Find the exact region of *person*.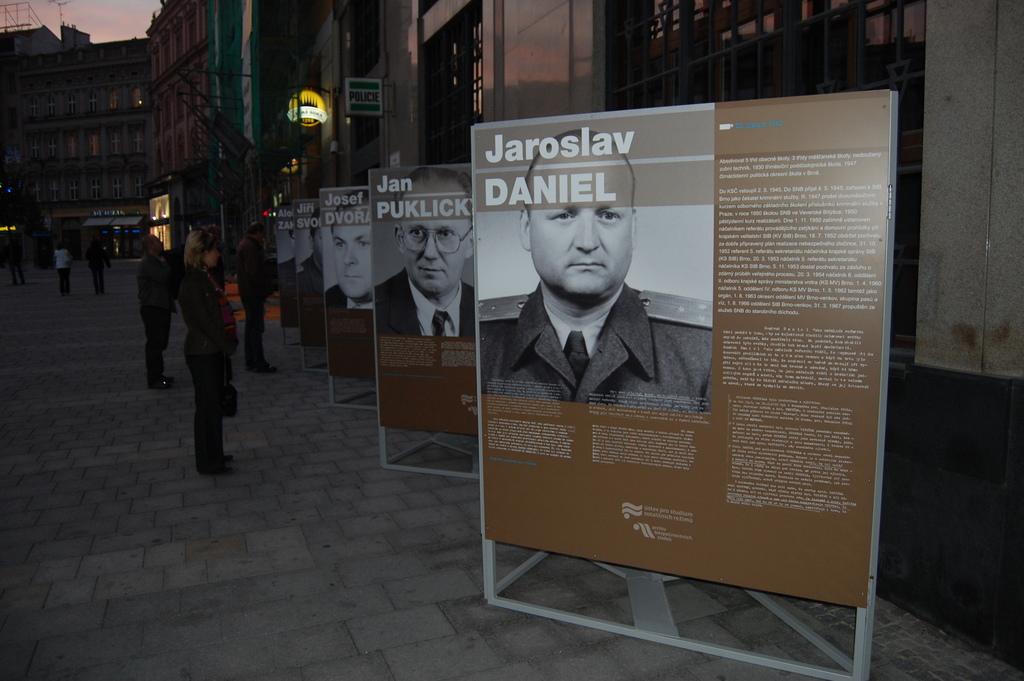
Exact region: <box>132,234,179,379</box>.
